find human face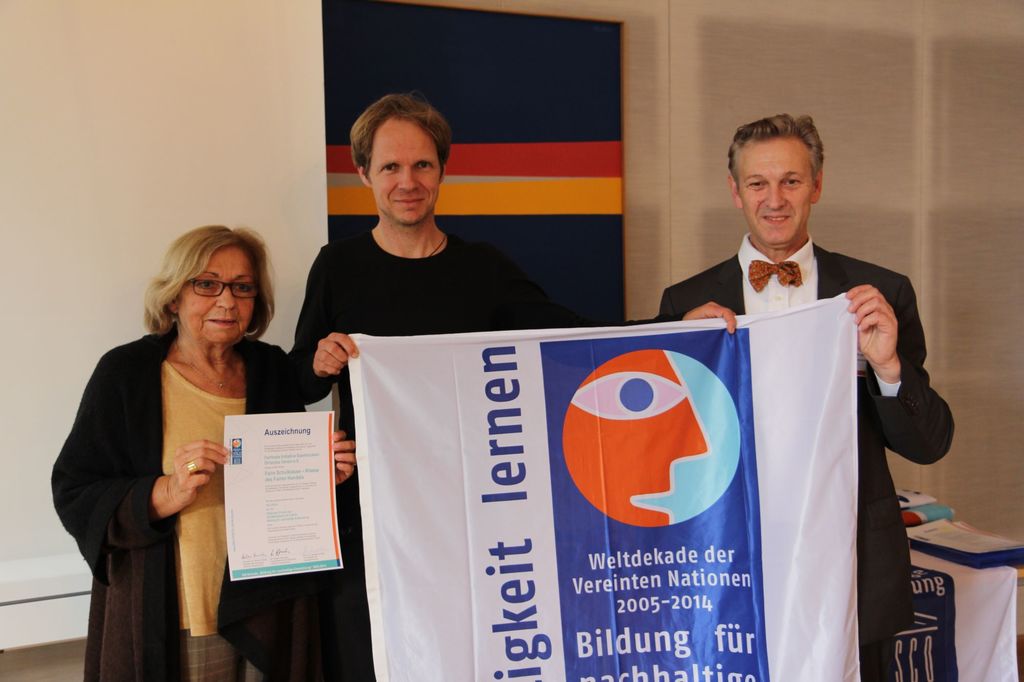
<bbox>369, 111, 444, 234</bbox>
